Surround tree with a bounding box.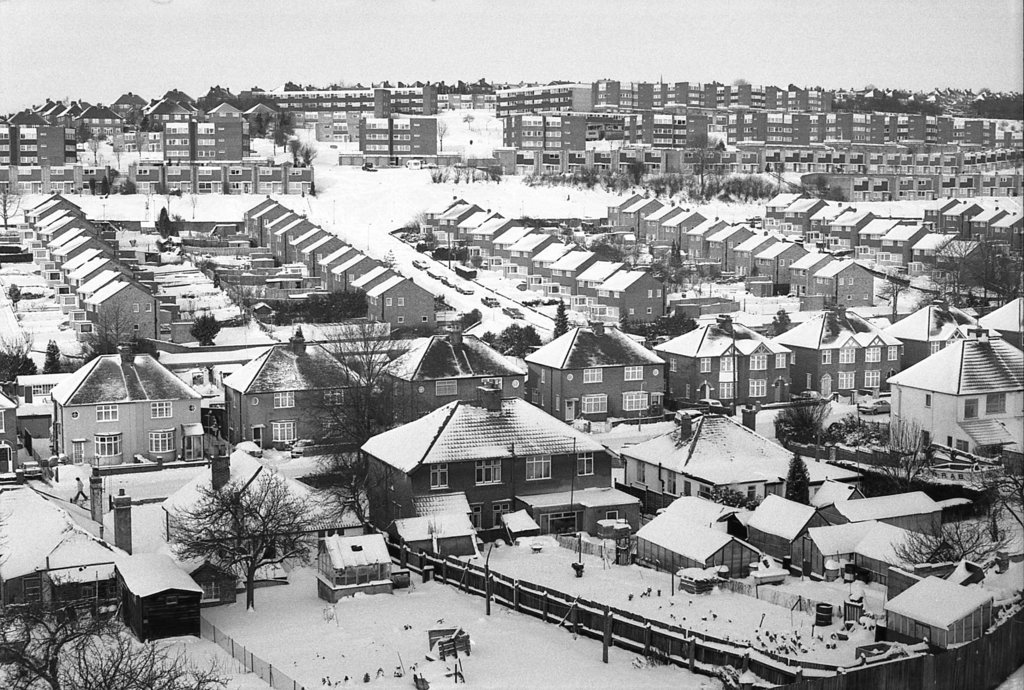
crop(293, 318, 432, 474).
